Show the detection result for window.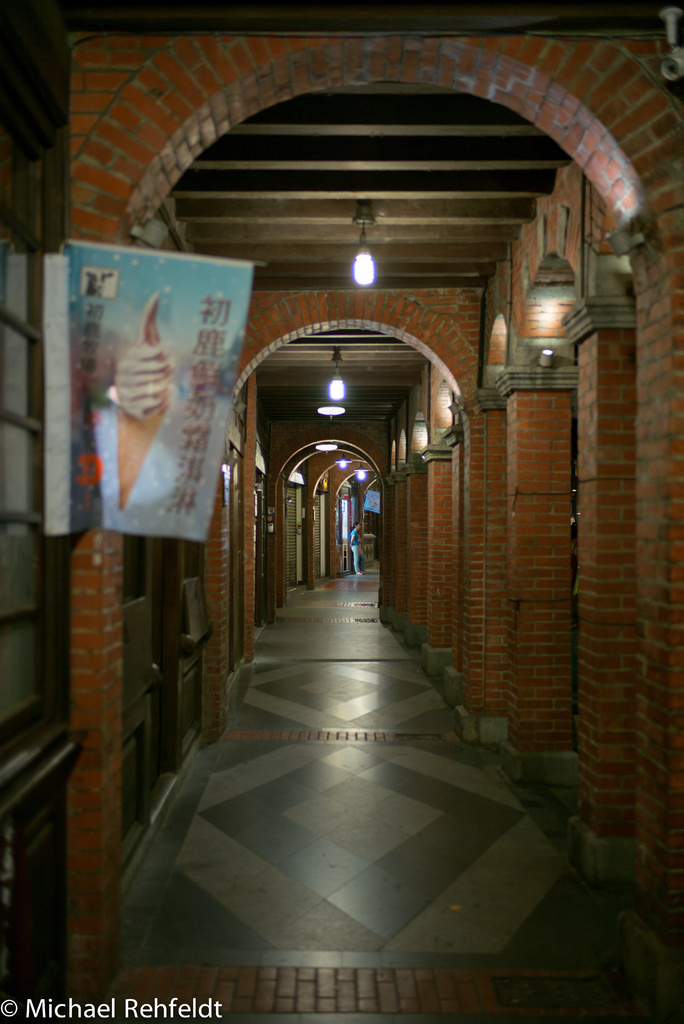
box=[3, 0, 50, 745].
